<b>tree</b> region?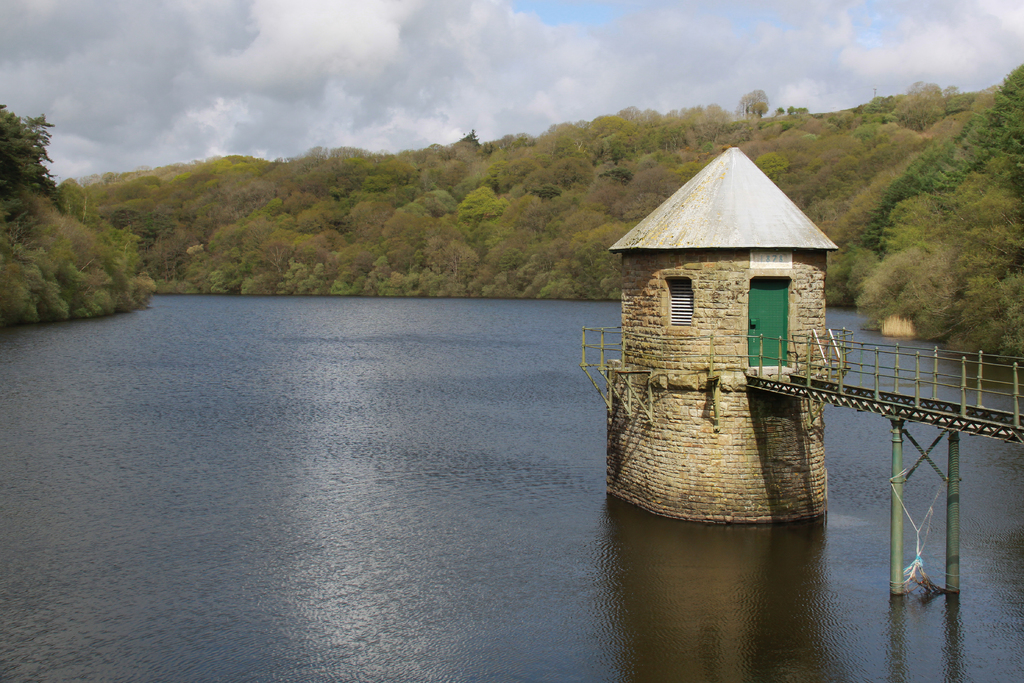
(left=741, top=89, right=768, bottom=117)
